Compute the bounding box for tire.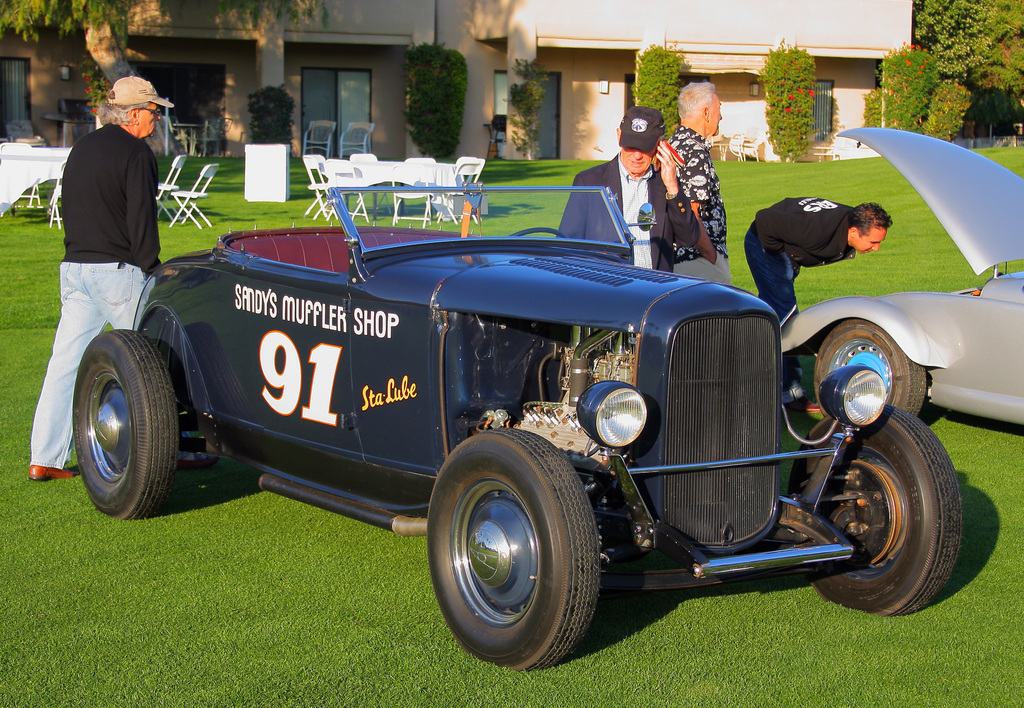
[788, 408, 965, 593].
